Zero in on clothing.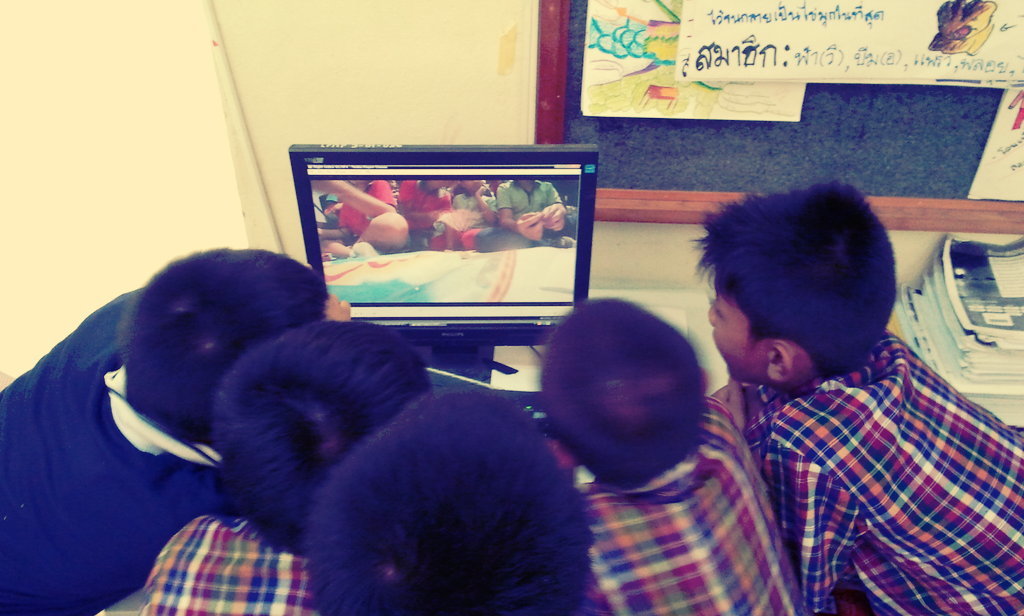
Zeroed in: [394,180,455,243].
